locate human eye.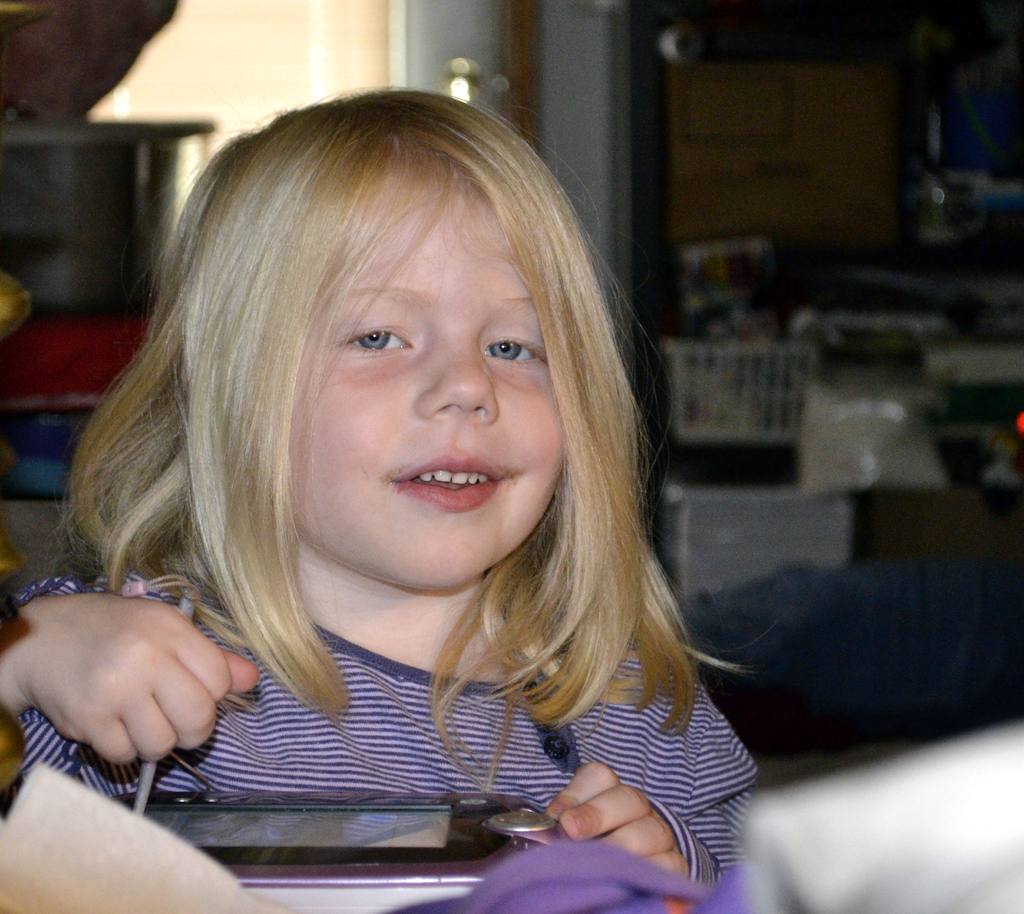
Bounding box: {"x1": 477, "y1": 331, "x2": 546, "y2": 370}.
